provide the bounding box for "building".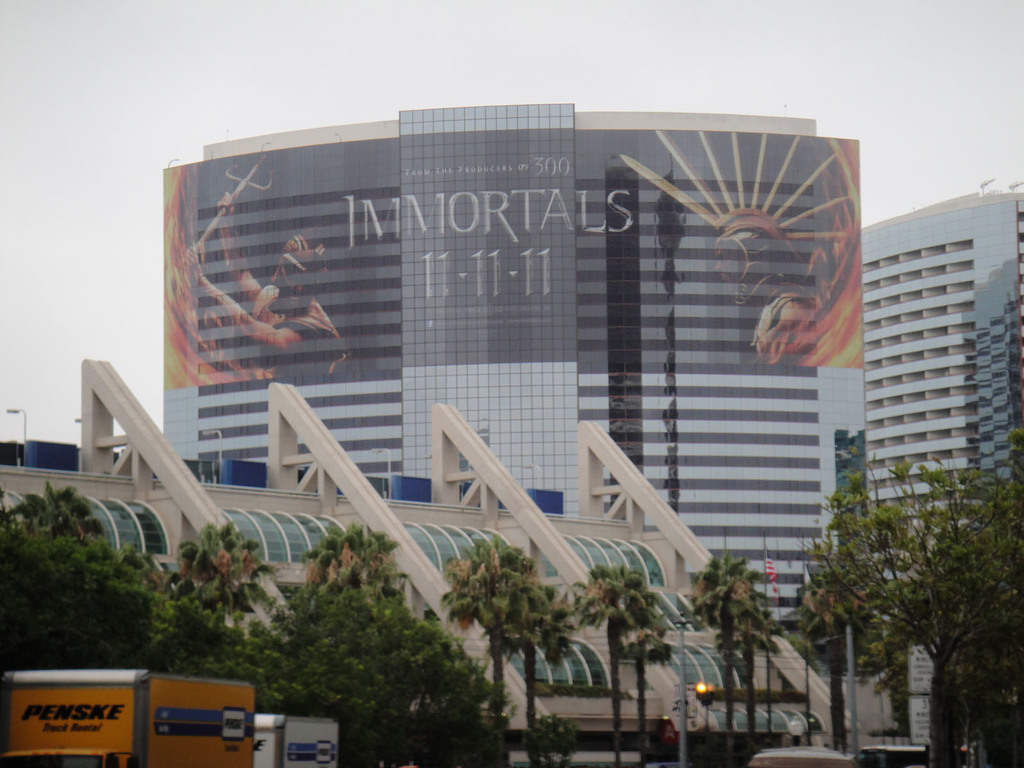
(0,358,868,767).
